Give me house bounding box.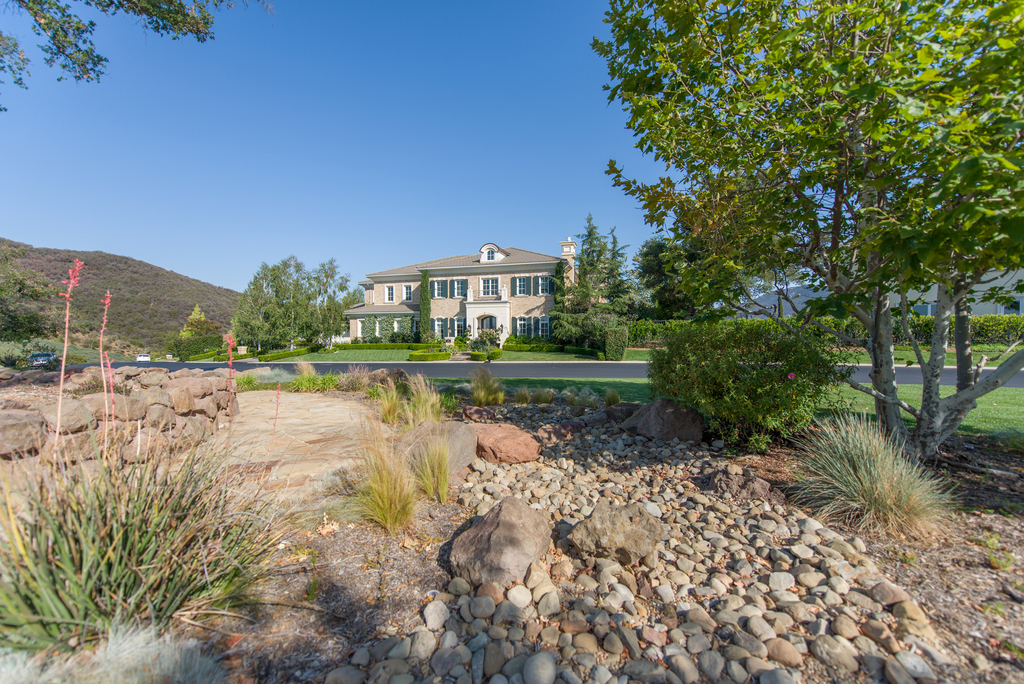
l=313, t=234, r=545, b=350.
